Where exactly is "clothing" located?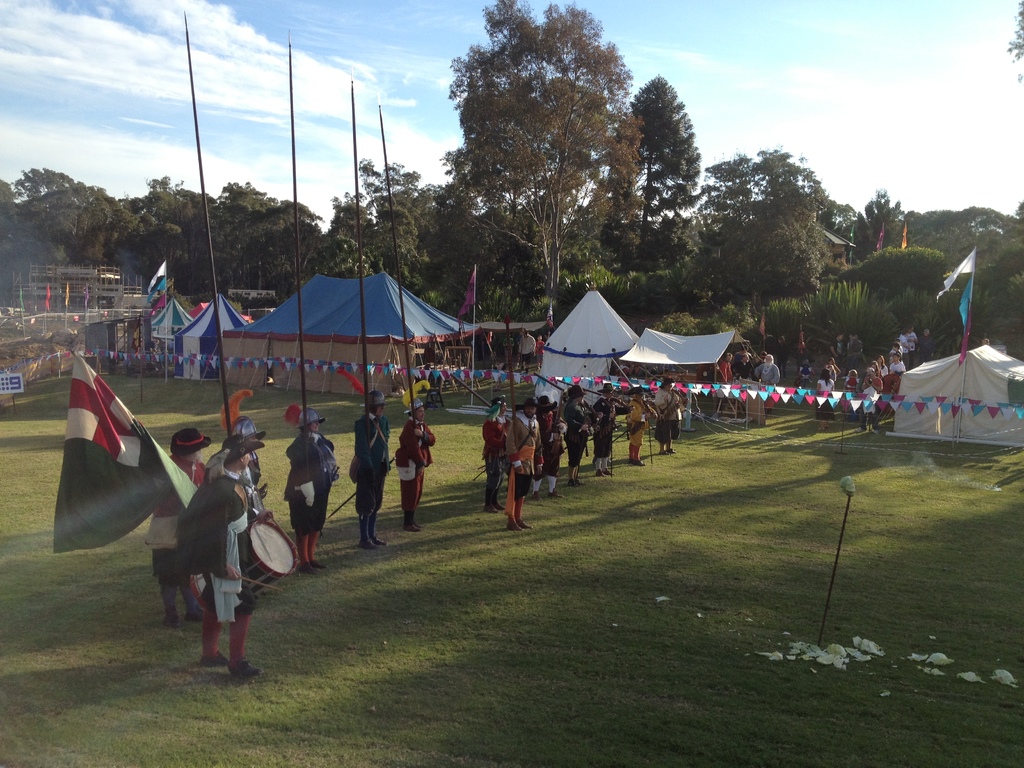
Its bounding box is [left=586, top=394, right=626, bottom=468].
